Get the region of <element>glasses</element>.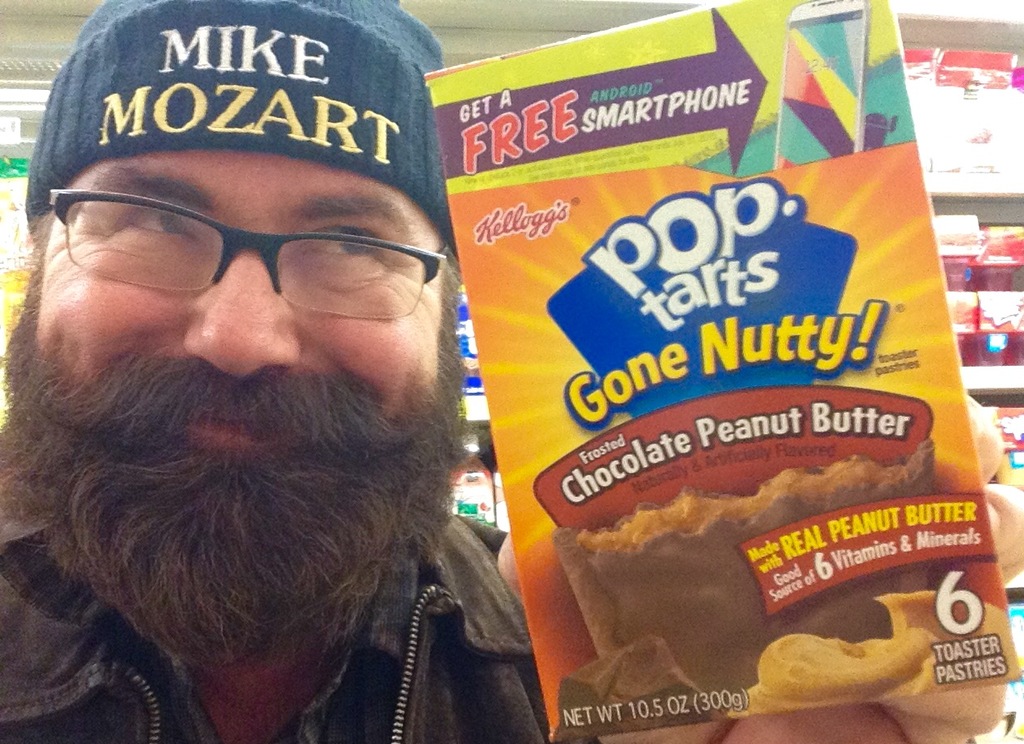
bbox=(48, 188, 452, 322).
